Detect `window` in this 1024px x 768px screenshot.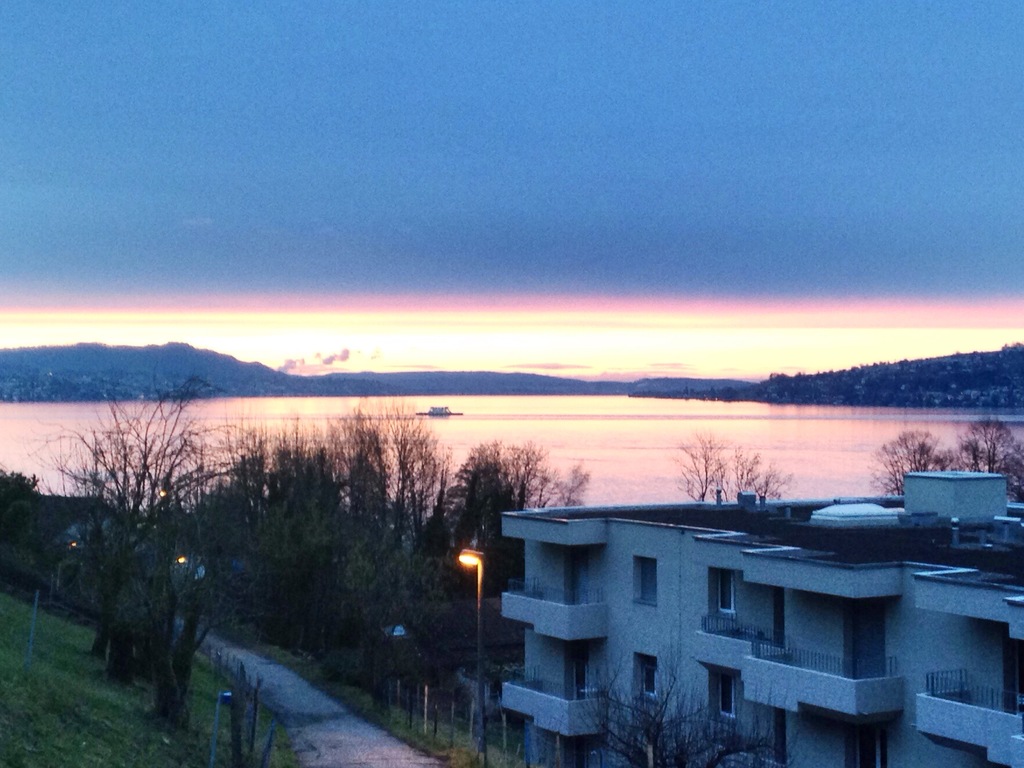
Detection: {"x1": 630, "y1": 651, "x2": 655, "y2": 702}.
